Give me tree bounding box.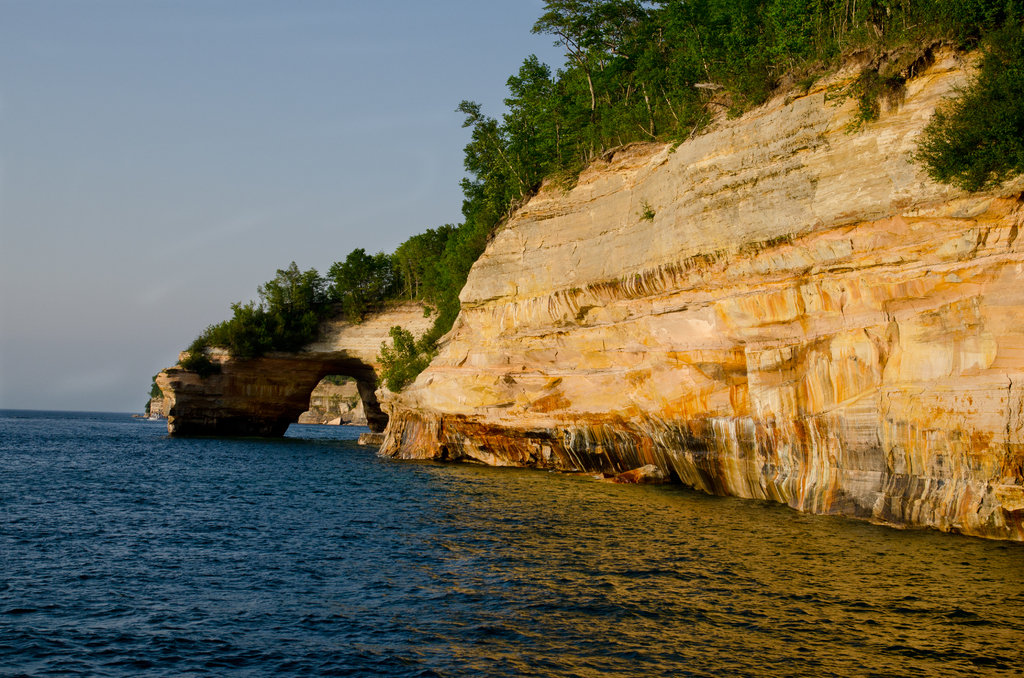
bbox(364, 226, 483, 387).
